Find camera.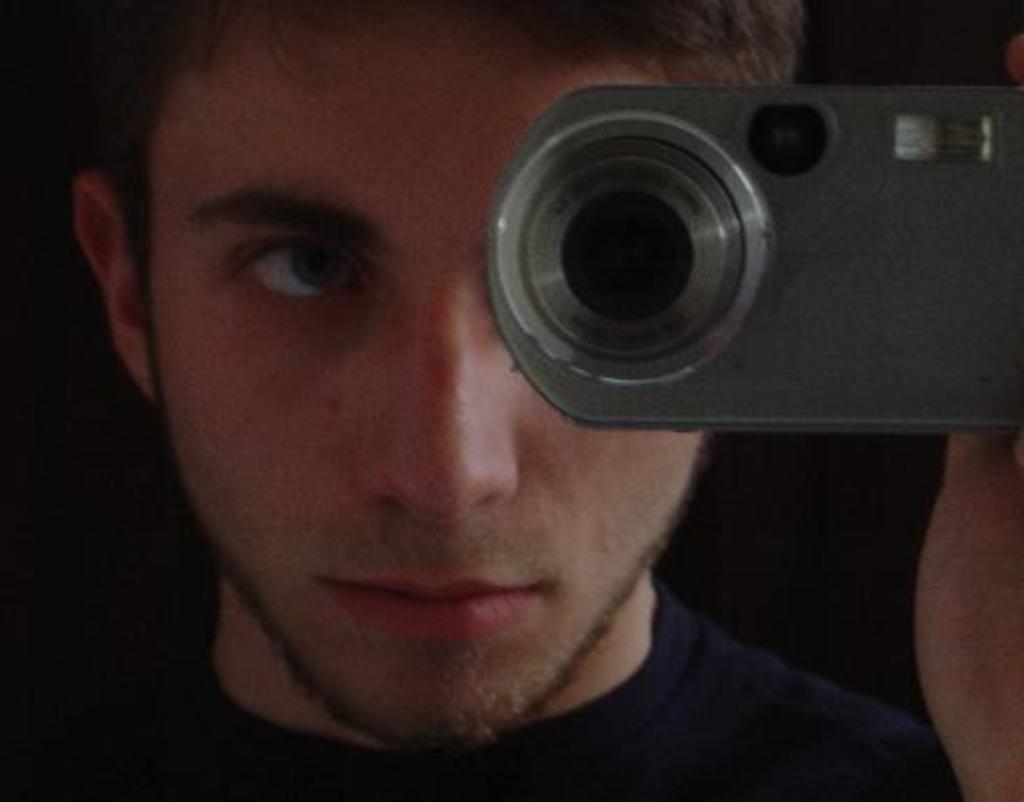
<bbox>483, 78, 1022, 437</bbox>.
